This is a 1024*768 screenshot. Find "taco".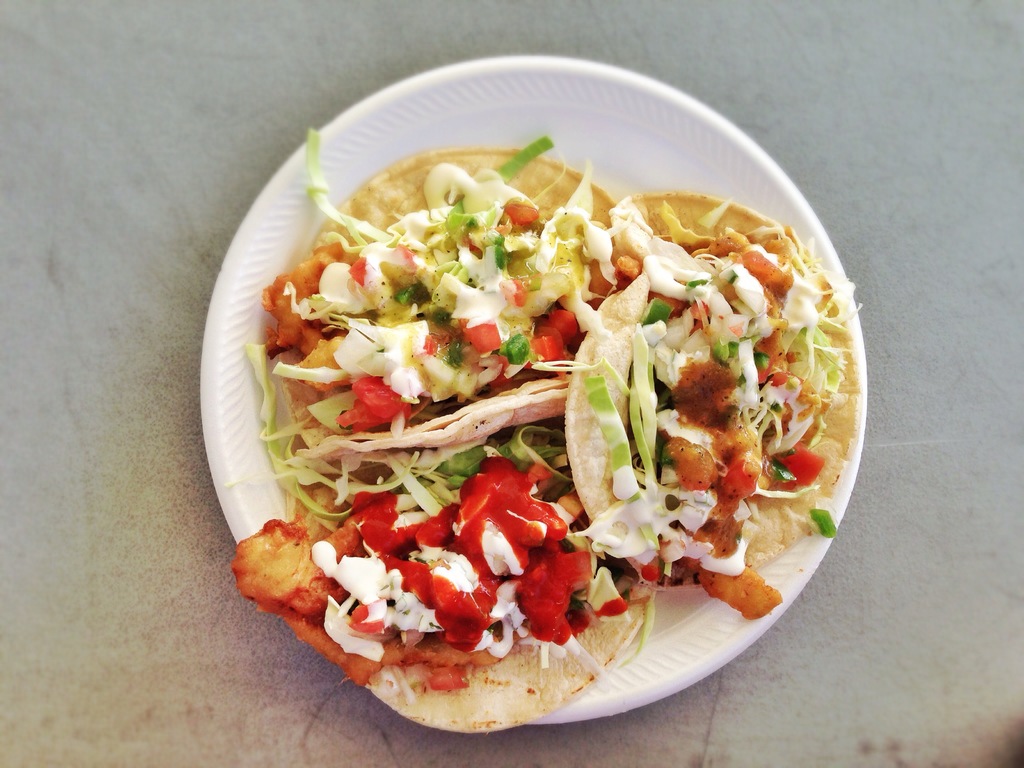
Bounding box: [left=257, top=134, right=869, bottom=743].
